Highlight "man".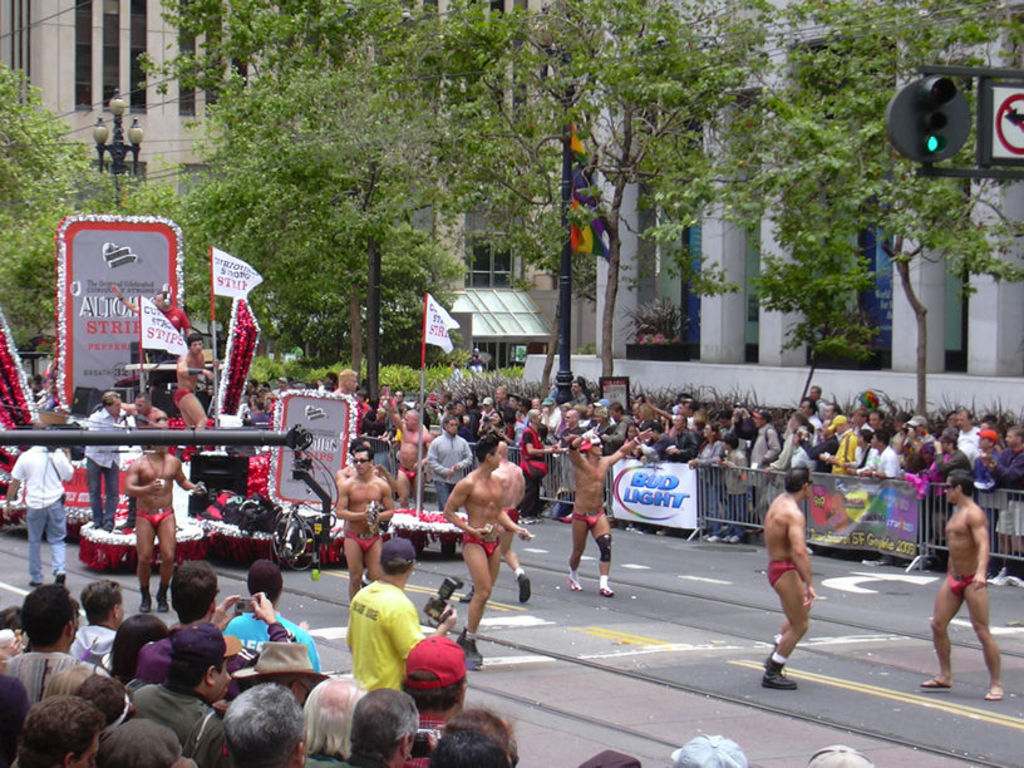
Highlighted region: [674, 414, 700, 458].
